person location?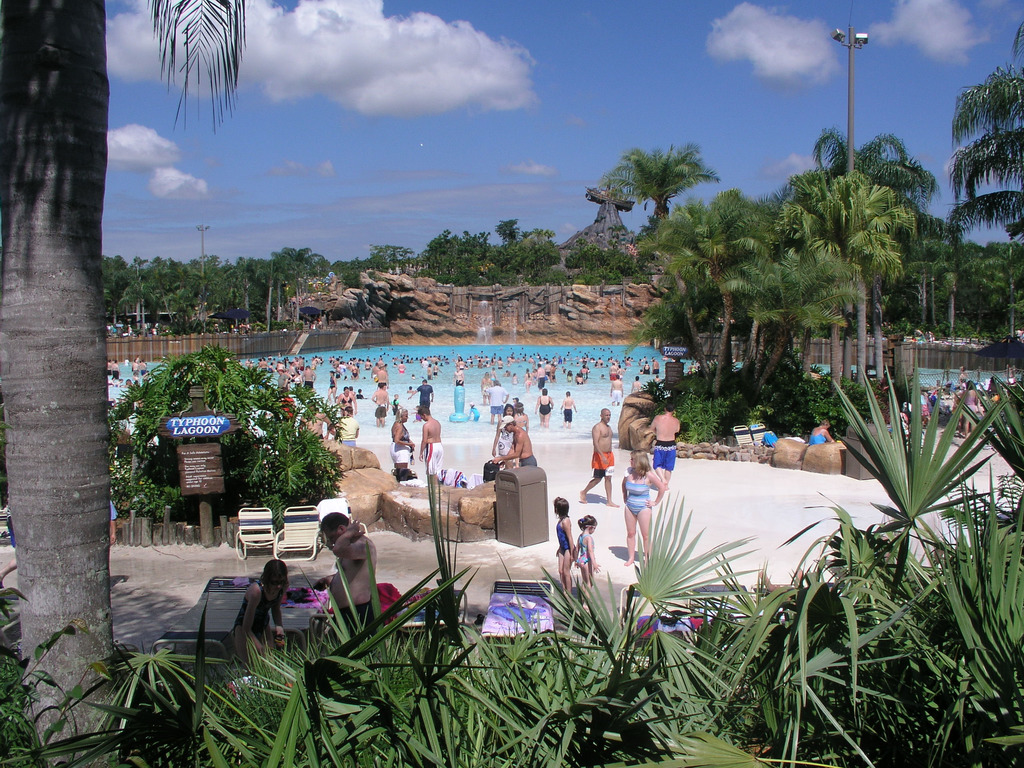
region(129, 359, 136, 371)
